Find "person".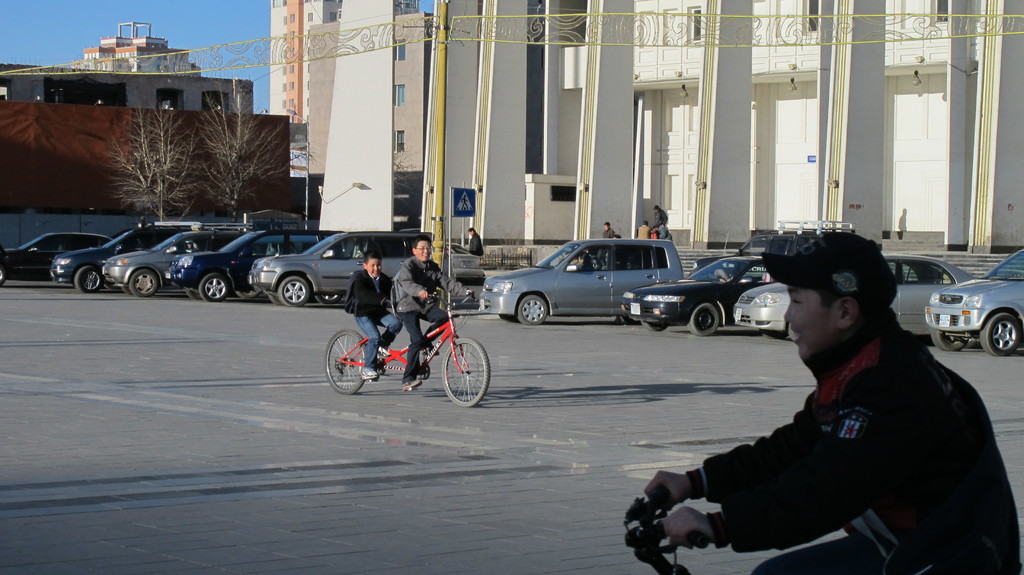
{"x1": 644, "y1": 231, "x2": 1017, "y2": 574}.
